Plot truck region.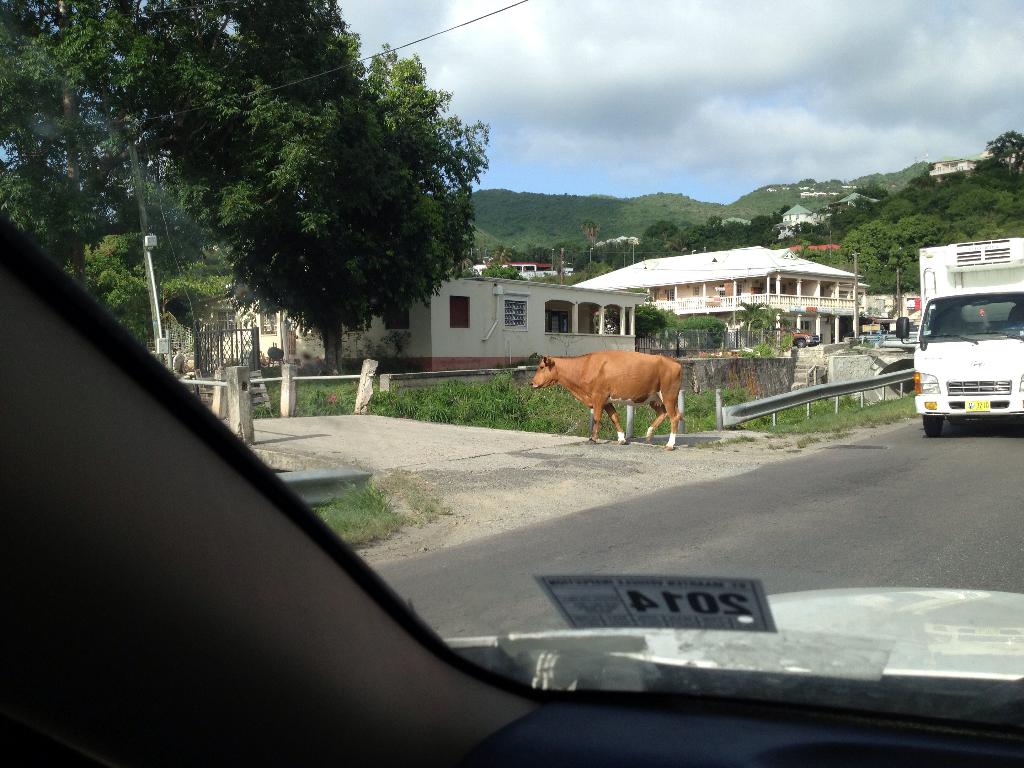
Plotted at l=895, t=234, r=1023, b=438.
